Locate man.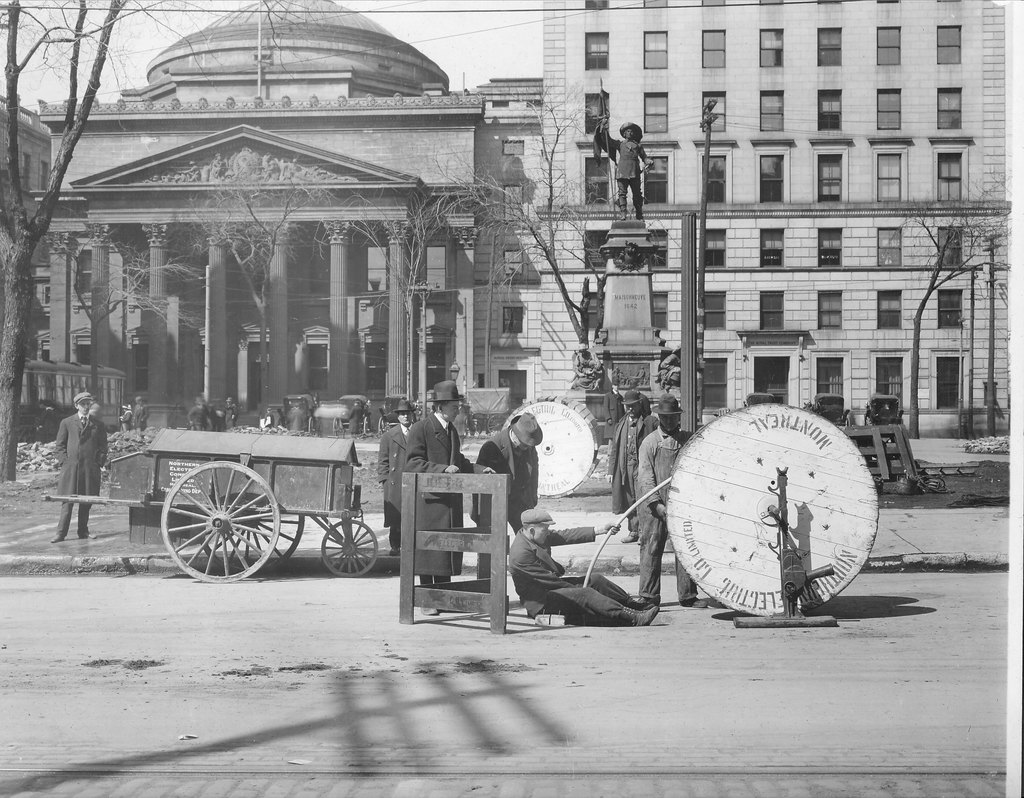
Bounding box: [508, 506, 663, 631].
